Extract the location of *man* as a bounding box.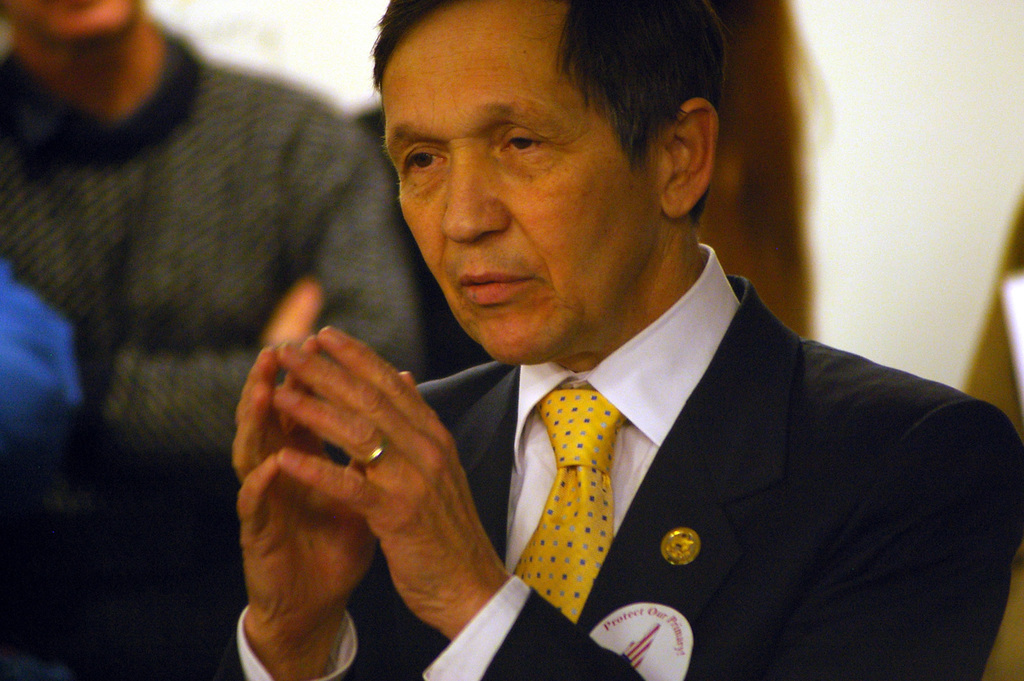
<bbox>0, 0, 425, 461</bbox>.
